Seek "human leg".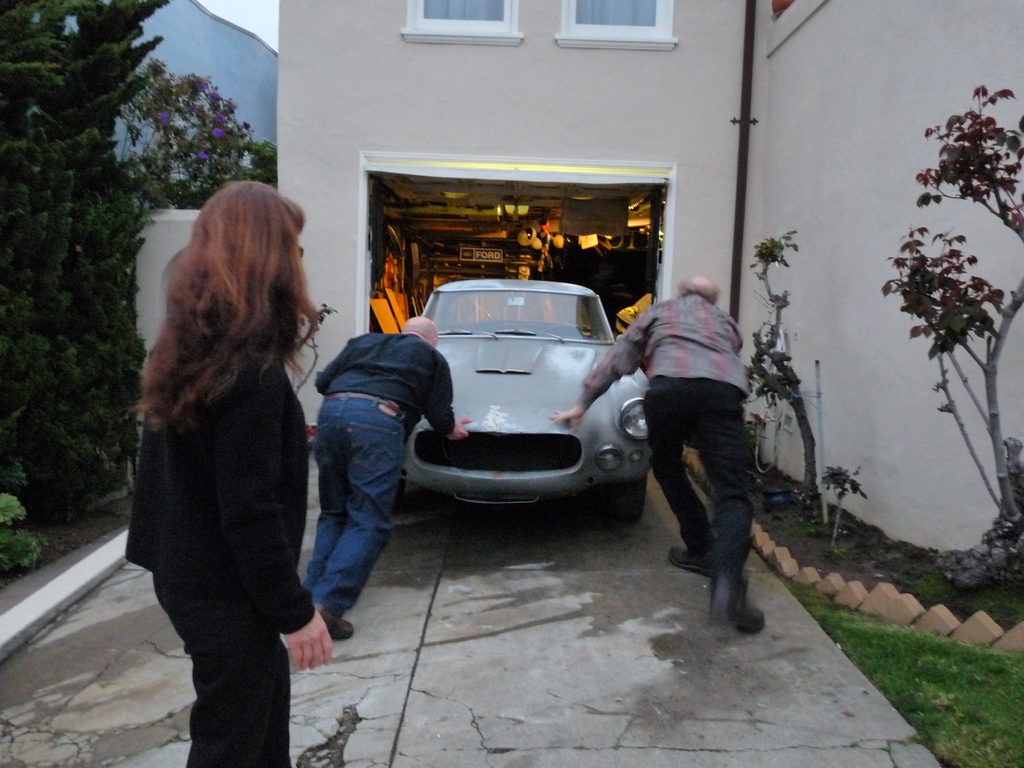
[306, 399, 405, 639].
